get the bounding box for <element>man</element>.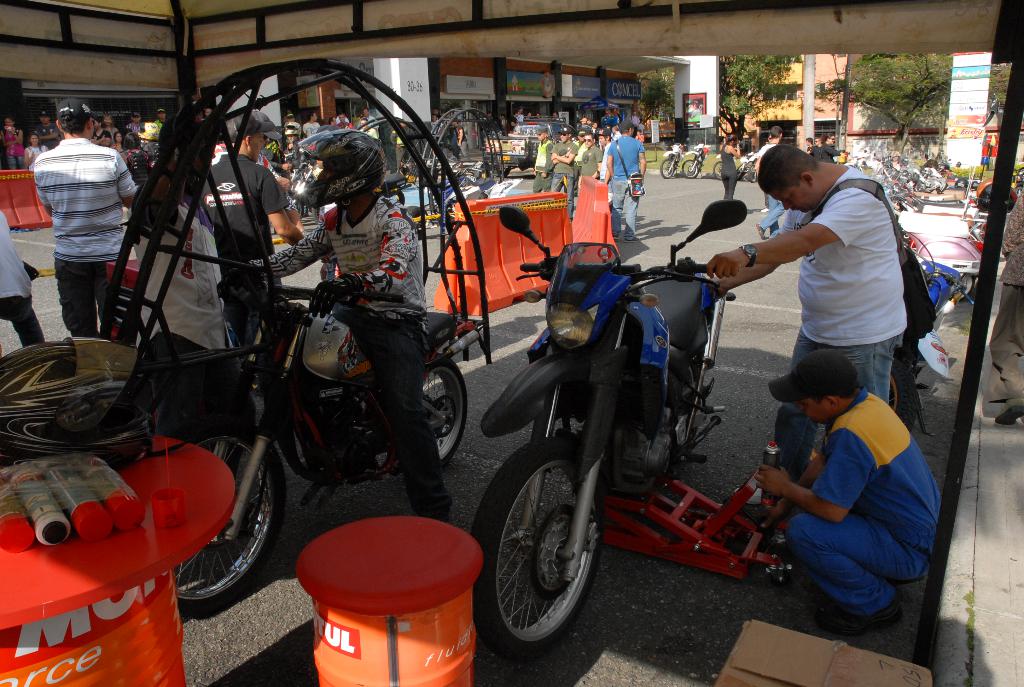
<region>547, 124, 578, 223</region>.
